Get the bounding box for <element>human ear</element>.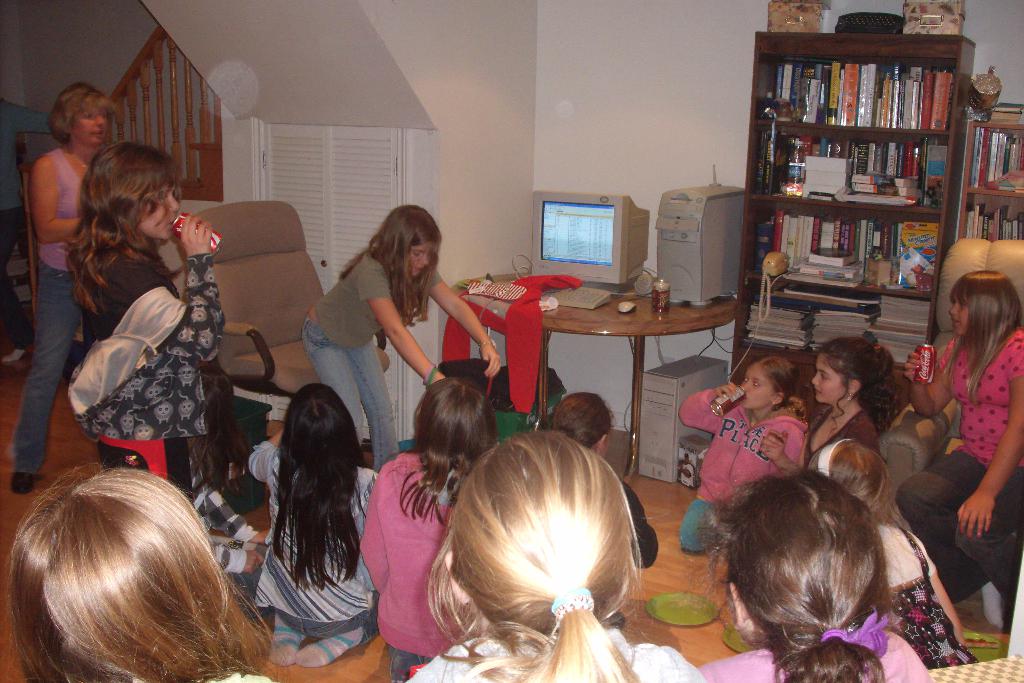
rect(598, 434, 611, 452).
